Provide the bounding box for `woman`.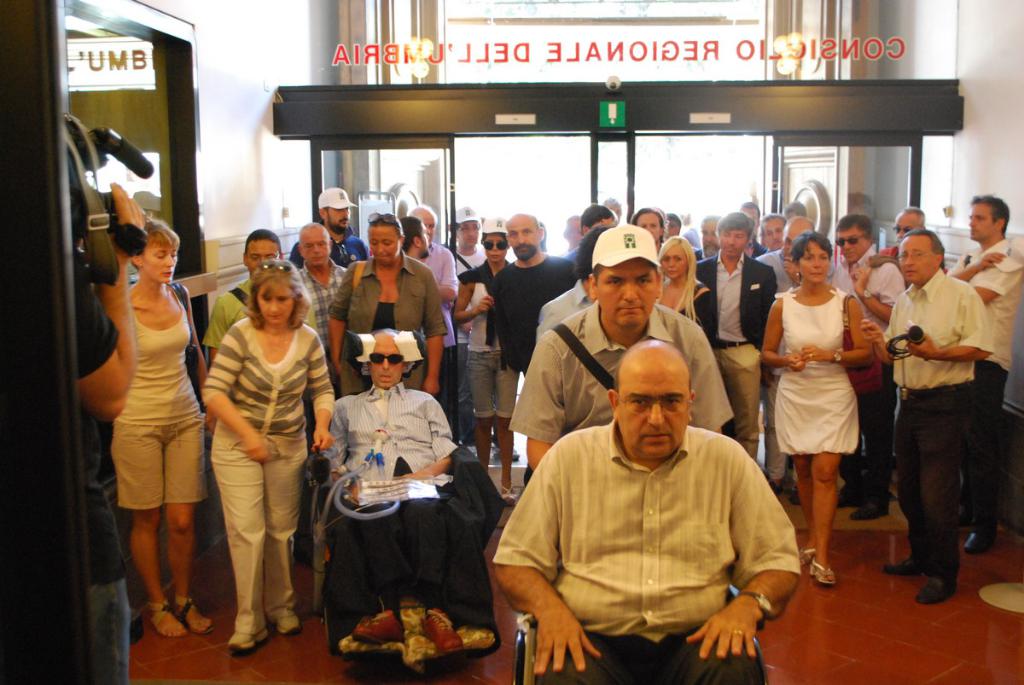
crop(657, 229, 714, 342).
